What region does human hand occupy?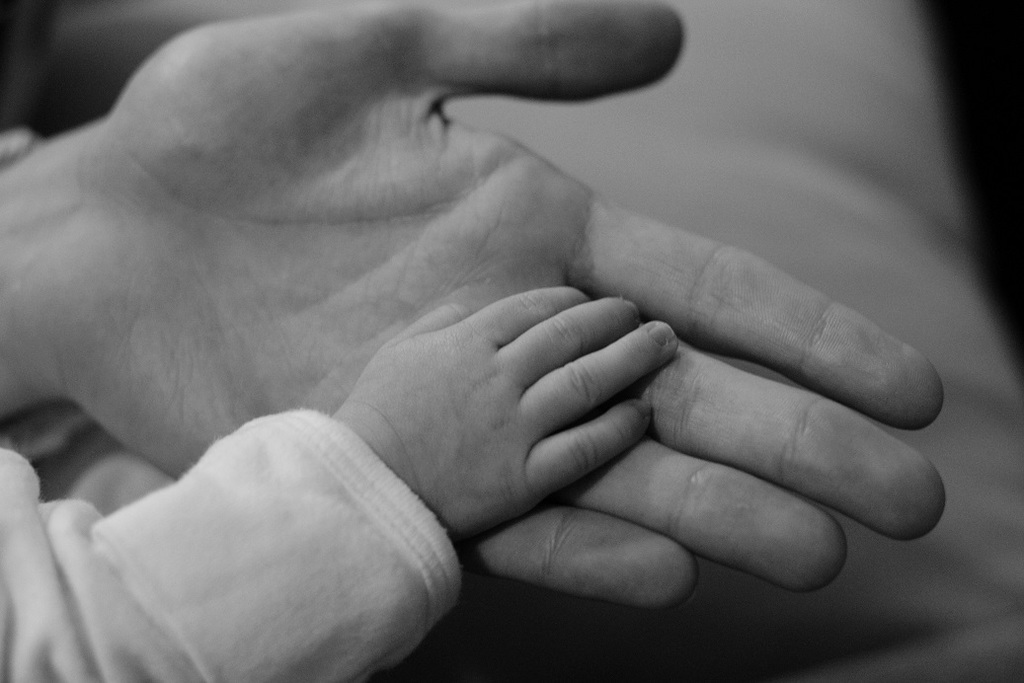
24 0 949 613.
